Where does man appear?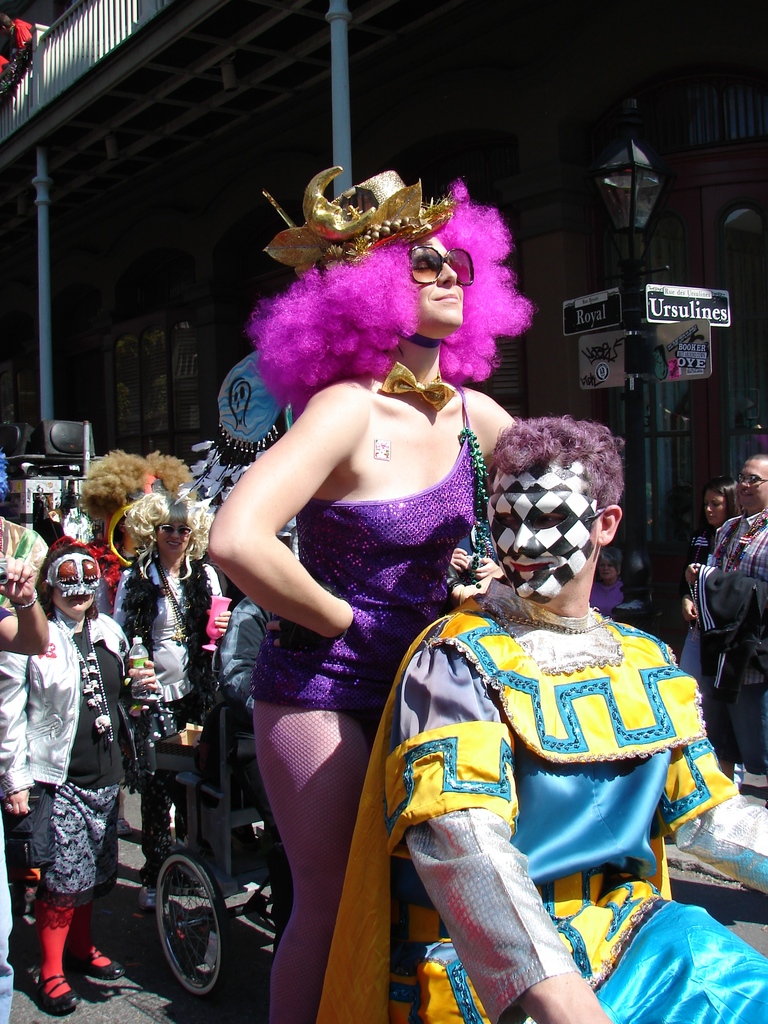
Appears at locate(370, 415, 733, 998).
